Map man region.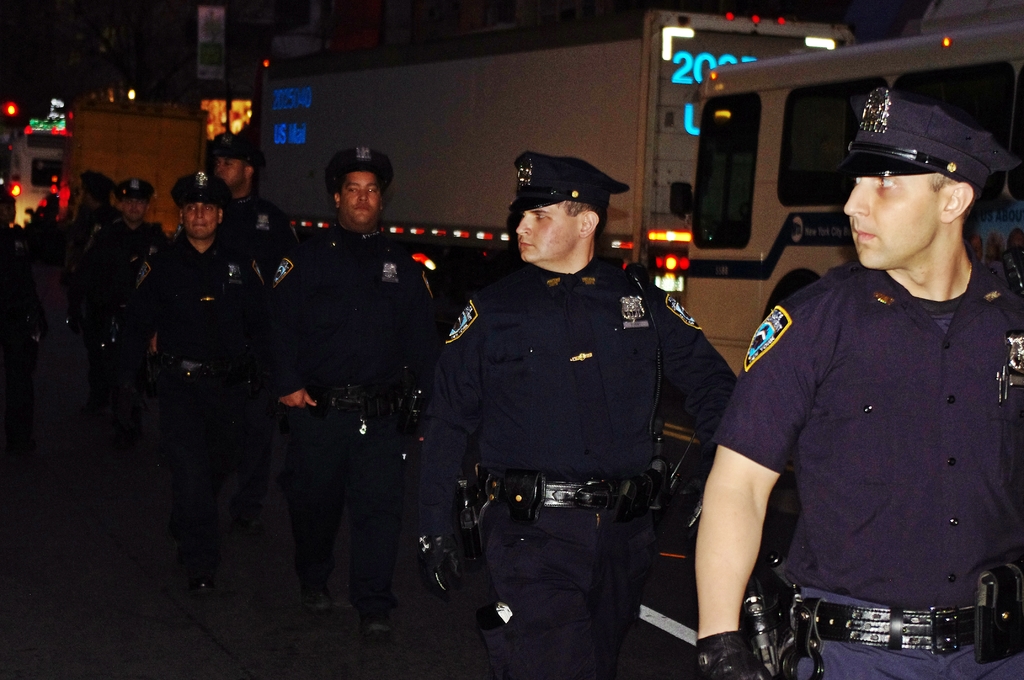
Mapped to {"x1": 414, "y1": 154, "x2": 740, "y2": 677}.
